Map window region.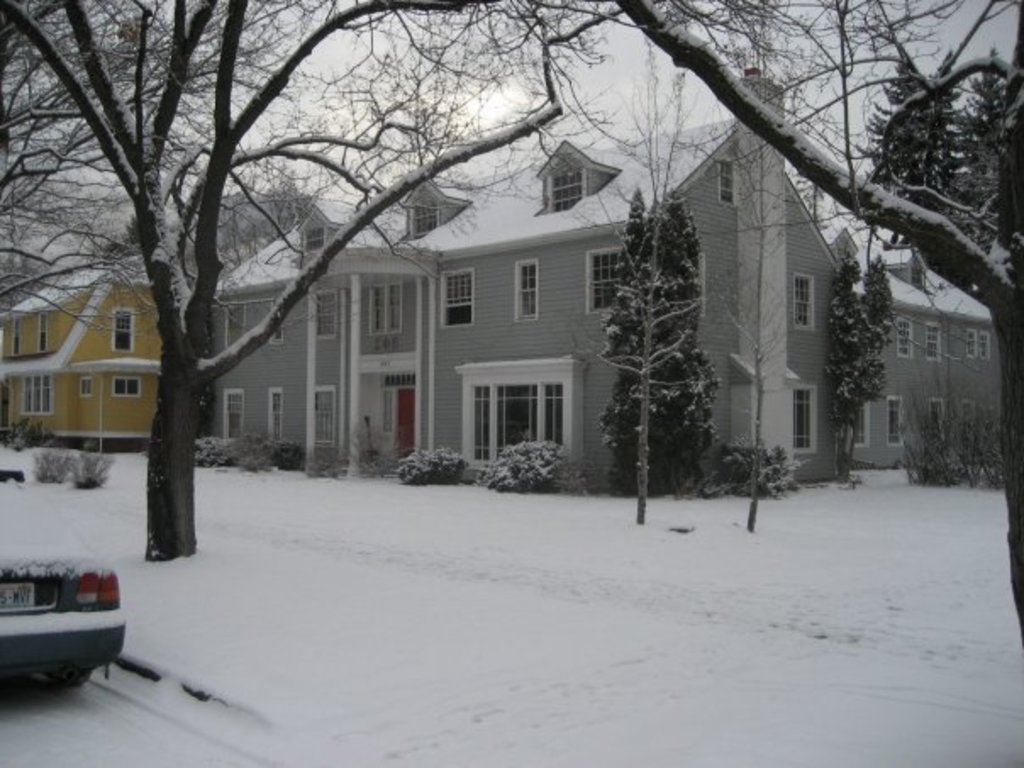
Mapped to BBox(410, 198, 437, 241).
